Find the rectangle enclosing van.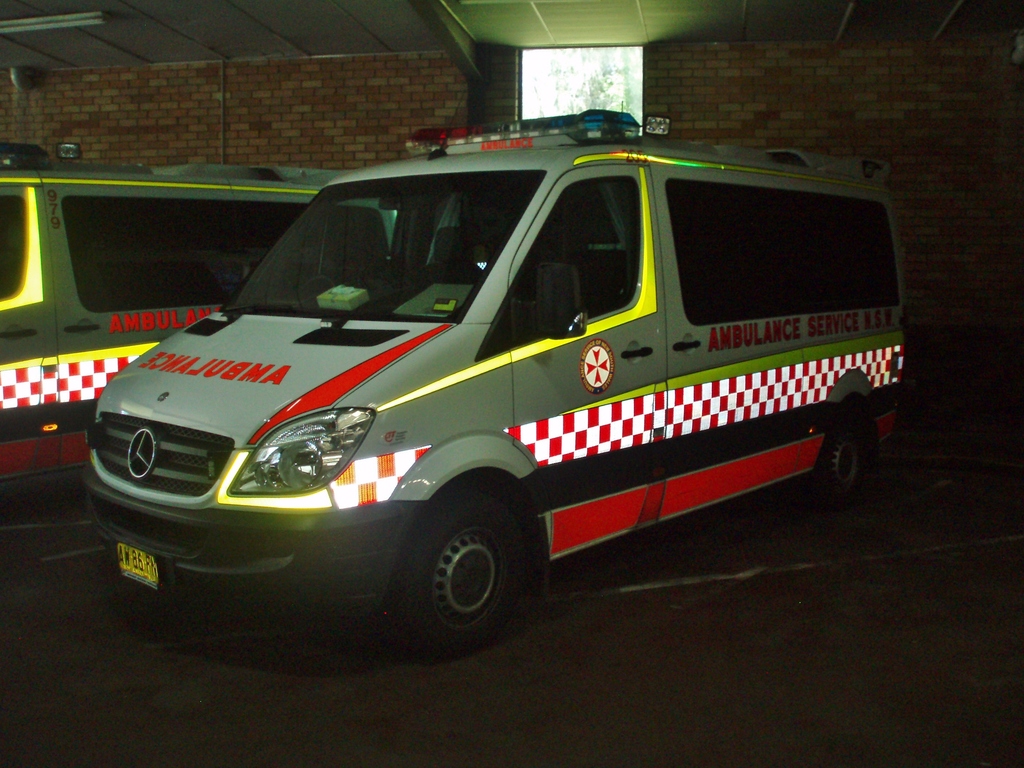
(76, 103, 908, 659).
